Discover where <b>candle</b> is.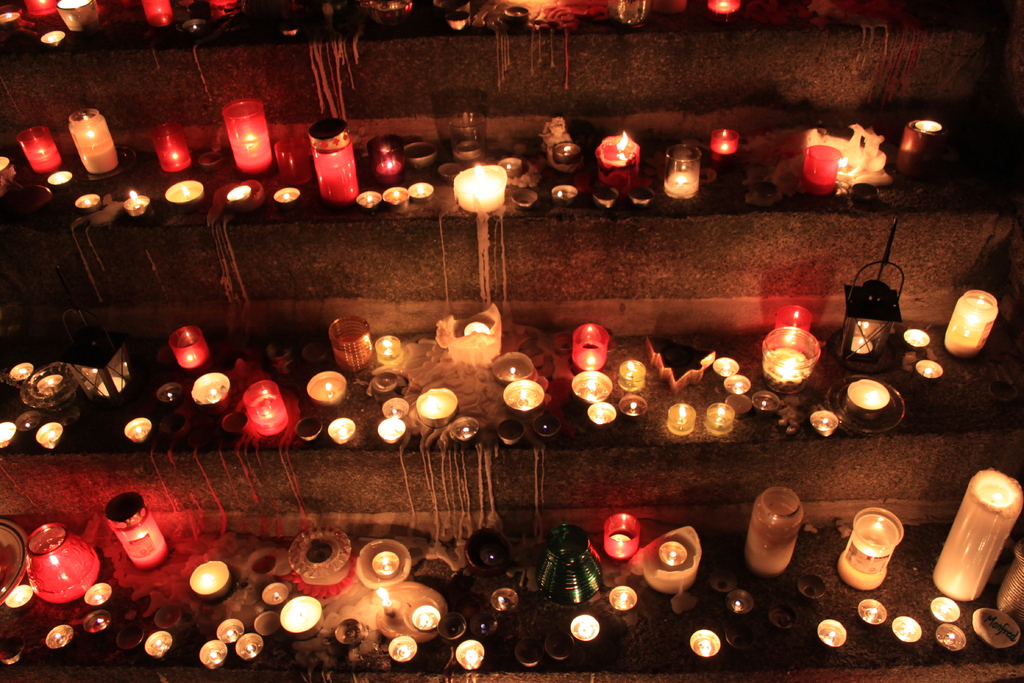
Discovered at rect(23, 1, 56, 13).
